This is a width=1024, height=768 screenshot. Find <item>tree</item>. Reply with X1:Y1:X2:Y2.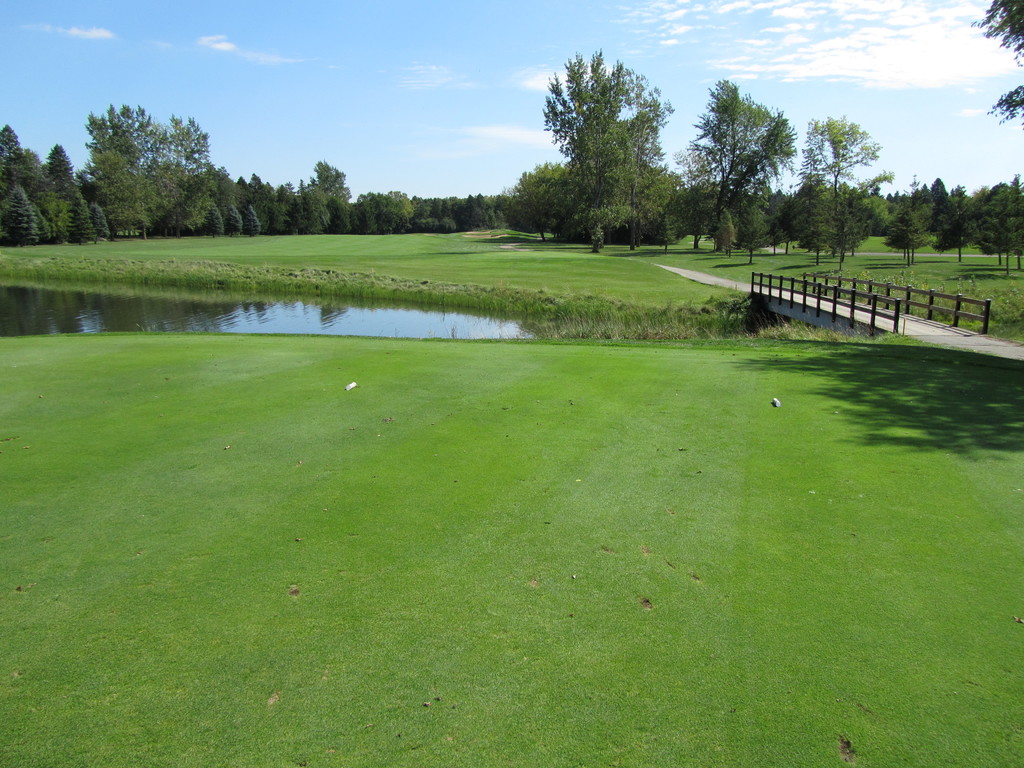
797:114:901:265.
